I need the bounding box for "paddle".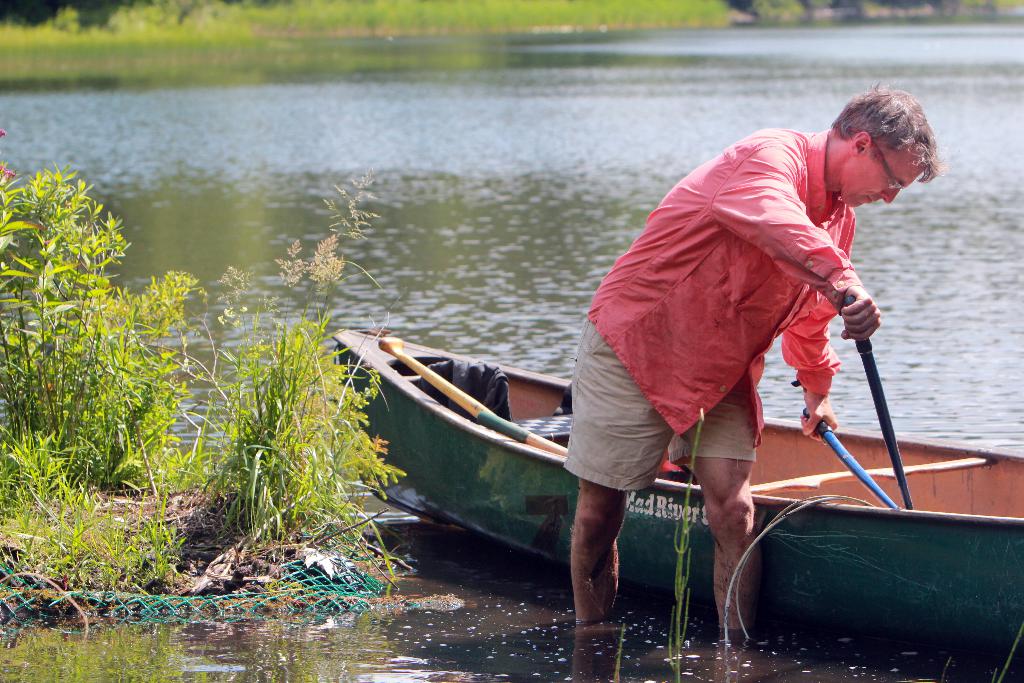
Here it is: x1=379 y1=334 x2=566 y2=464.
